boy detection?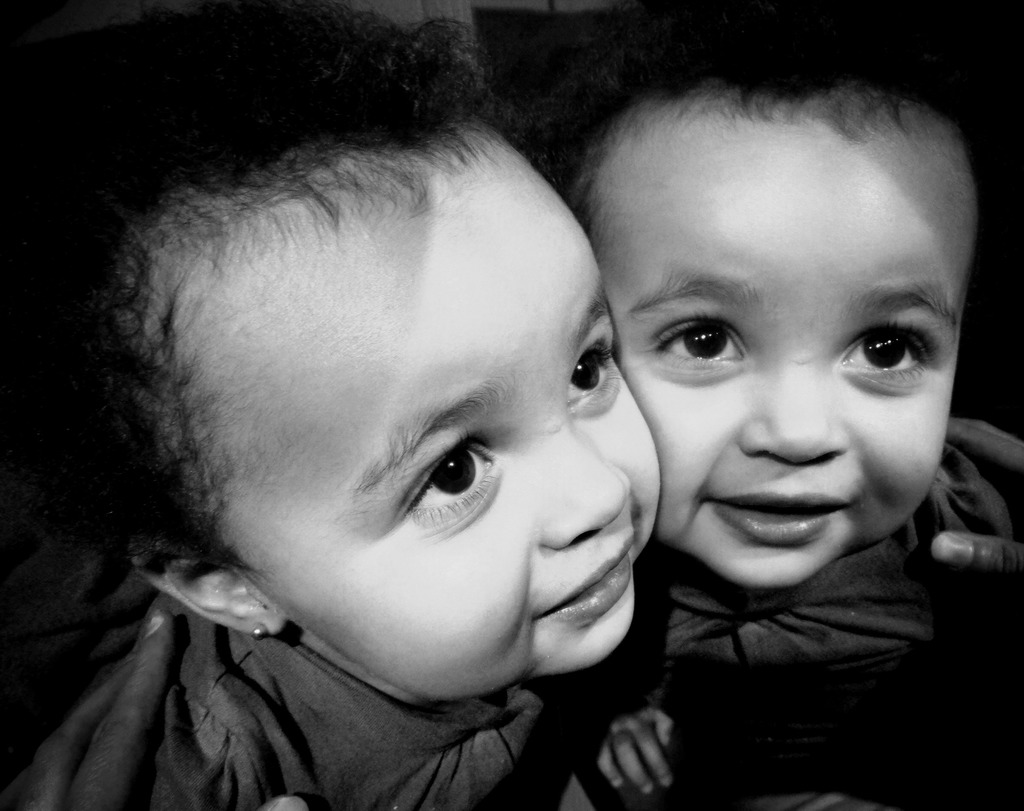
pyautogui.locateOnScreen(0, 0, 660, 810)
